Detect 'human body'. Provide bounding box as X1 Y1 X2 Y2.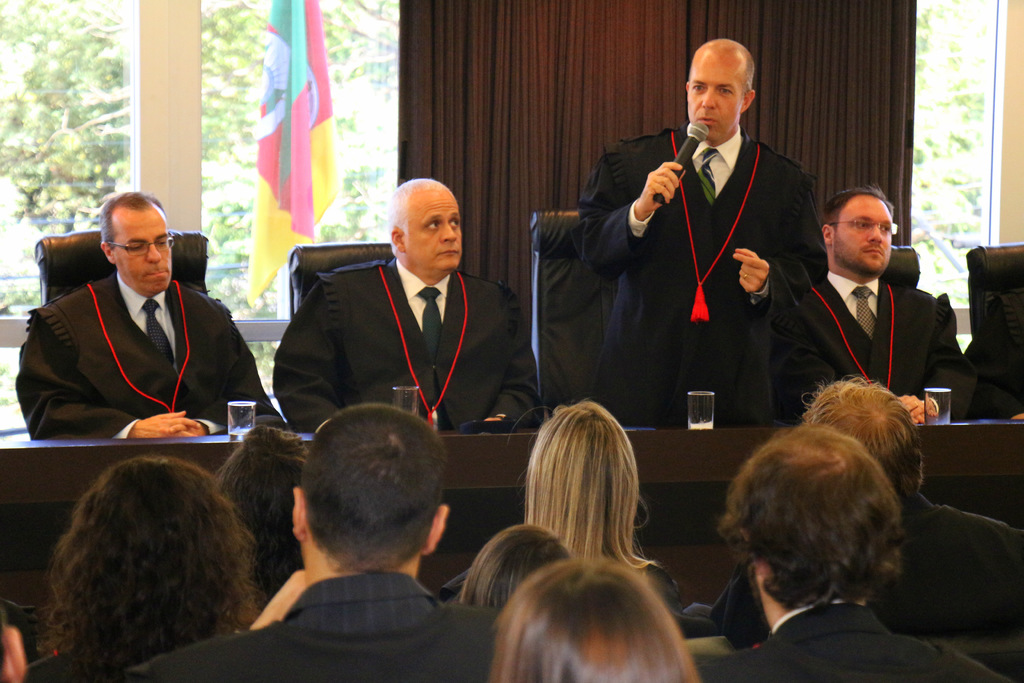
768 182 1023 422.
